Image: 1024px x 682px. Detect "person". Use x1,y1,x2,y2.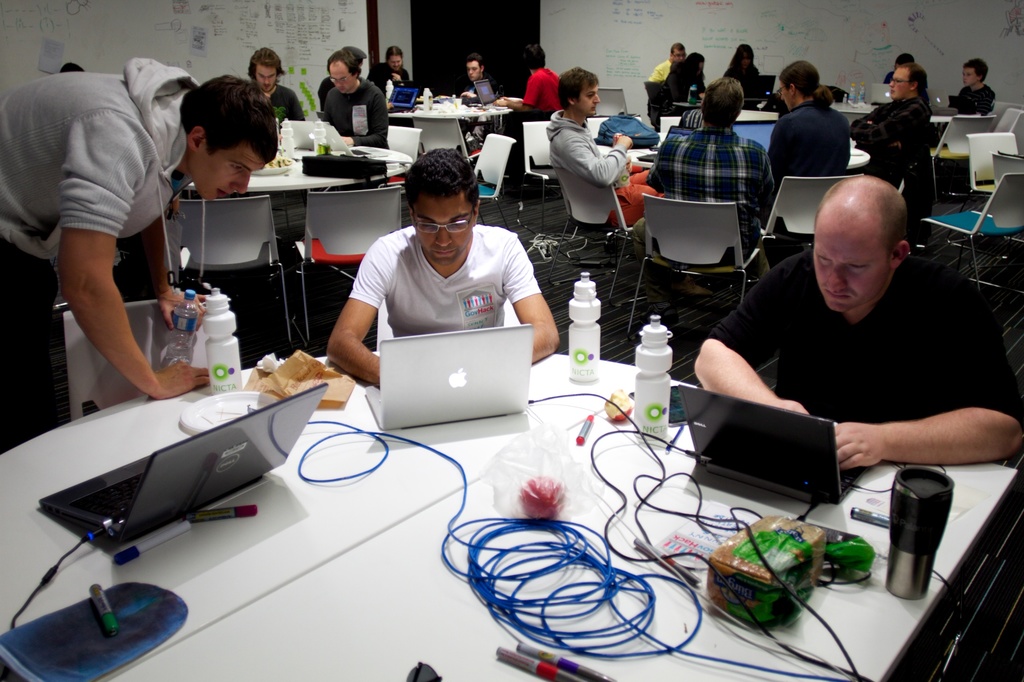
641,40,686,84.
